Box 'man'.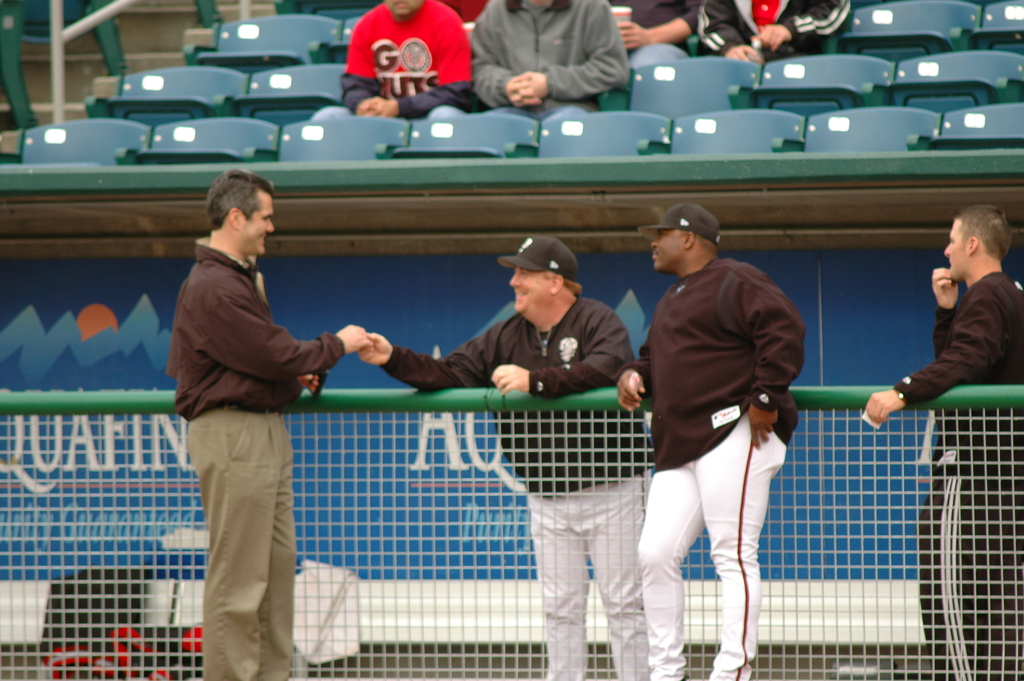
[344, 0, 481, 125].
